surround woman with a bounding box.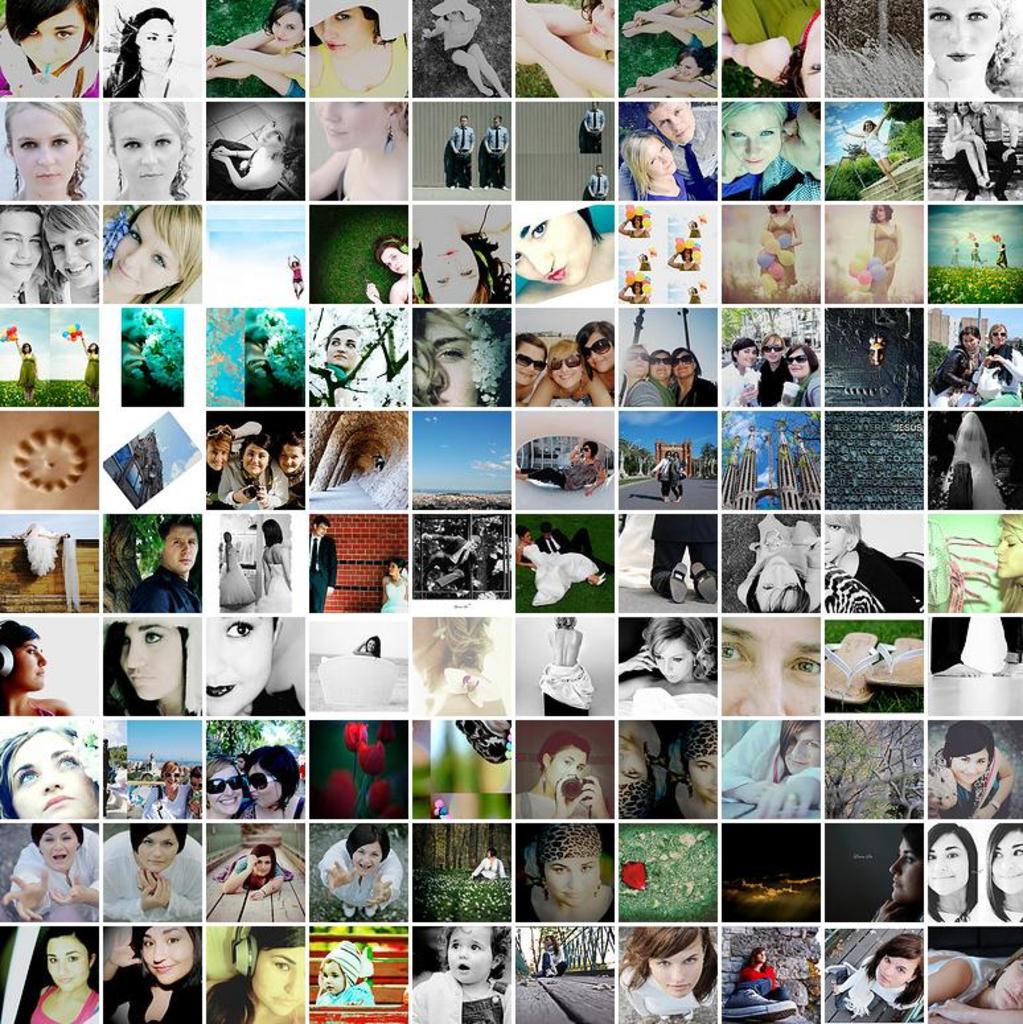
left=663, top=754, right=723, bottom=824.
